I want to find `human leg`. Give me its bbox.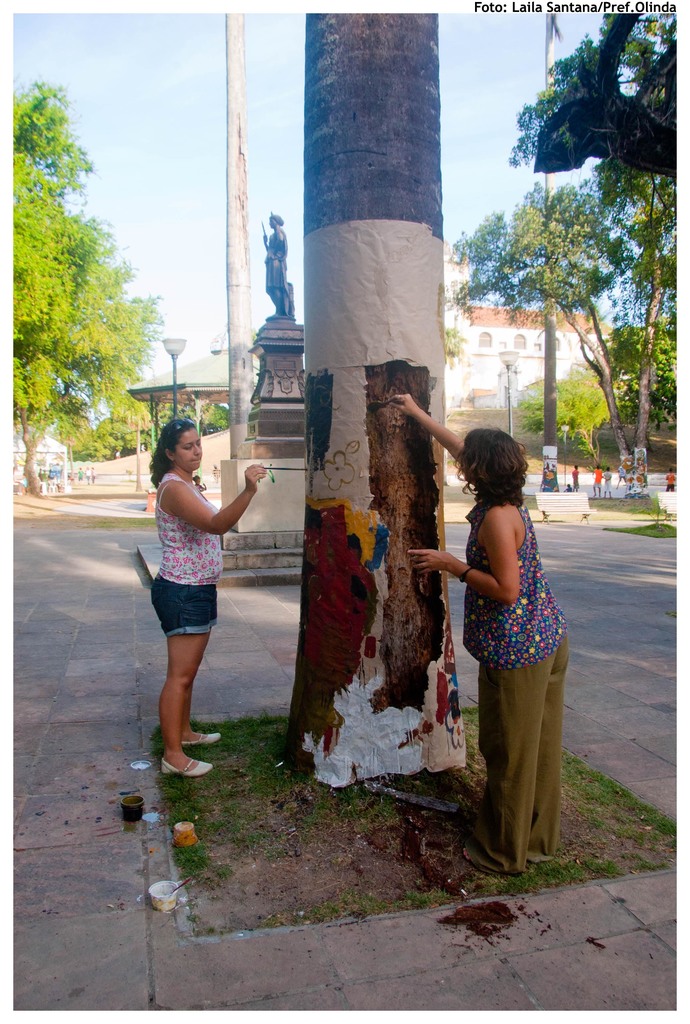
detection(188, 658, 224, 742).
